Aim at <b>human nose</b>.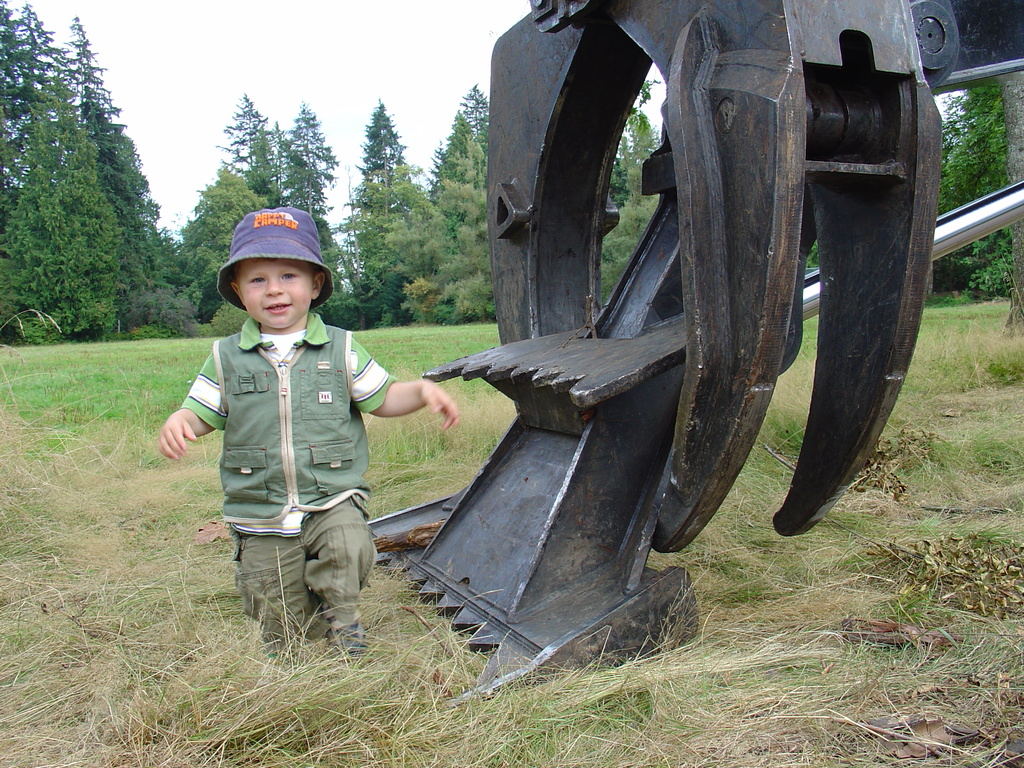
Aimed at {"left": 266, "top": 278, "right": 284, "bottom": 296}.
